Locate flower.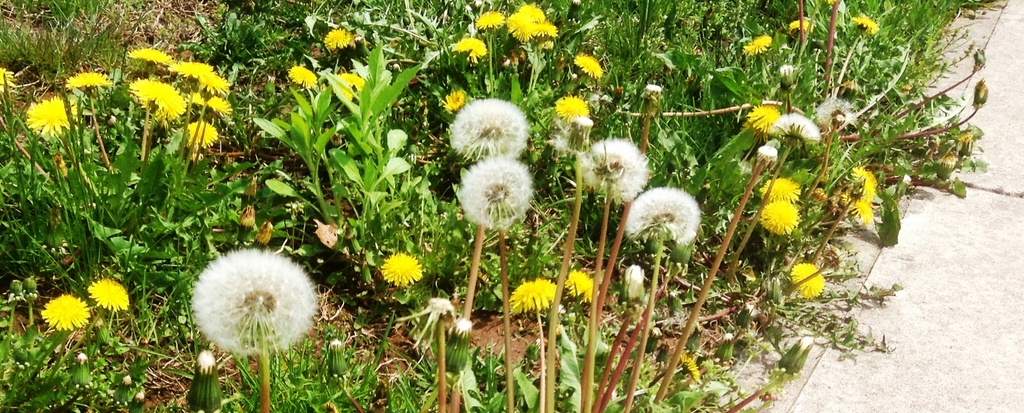
Bounding box: box(756, 143, 783, 163).
